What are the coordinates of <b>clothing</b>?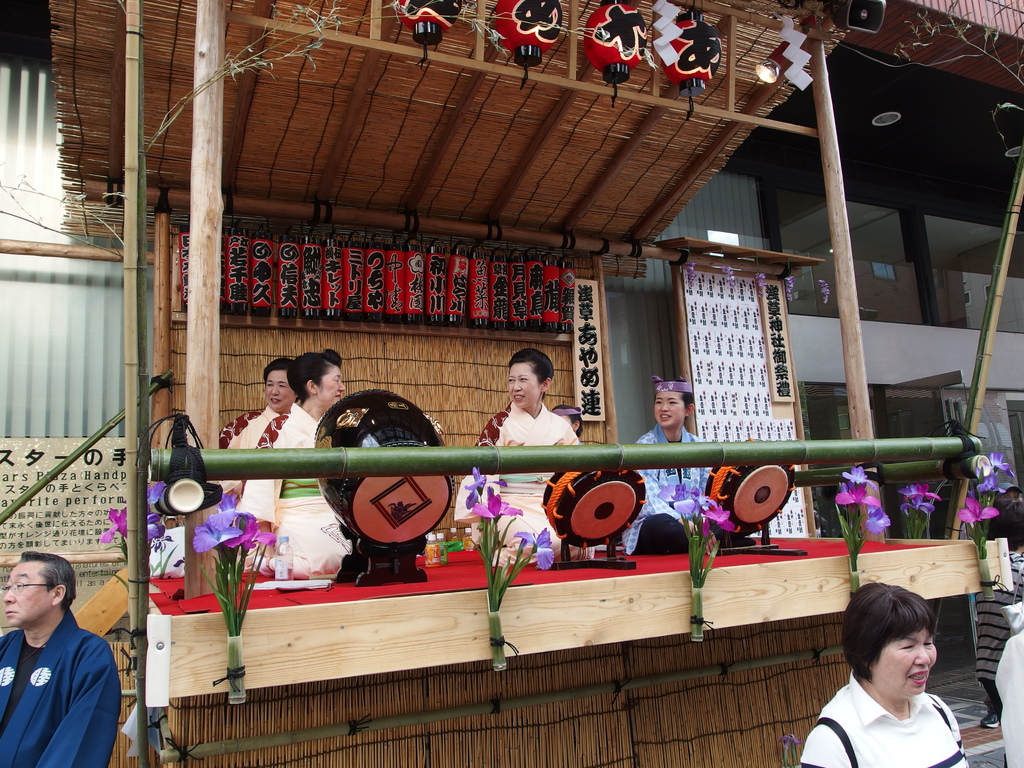
{"left": 242, "top": 404, "right": 374, "bottom": 575}.
